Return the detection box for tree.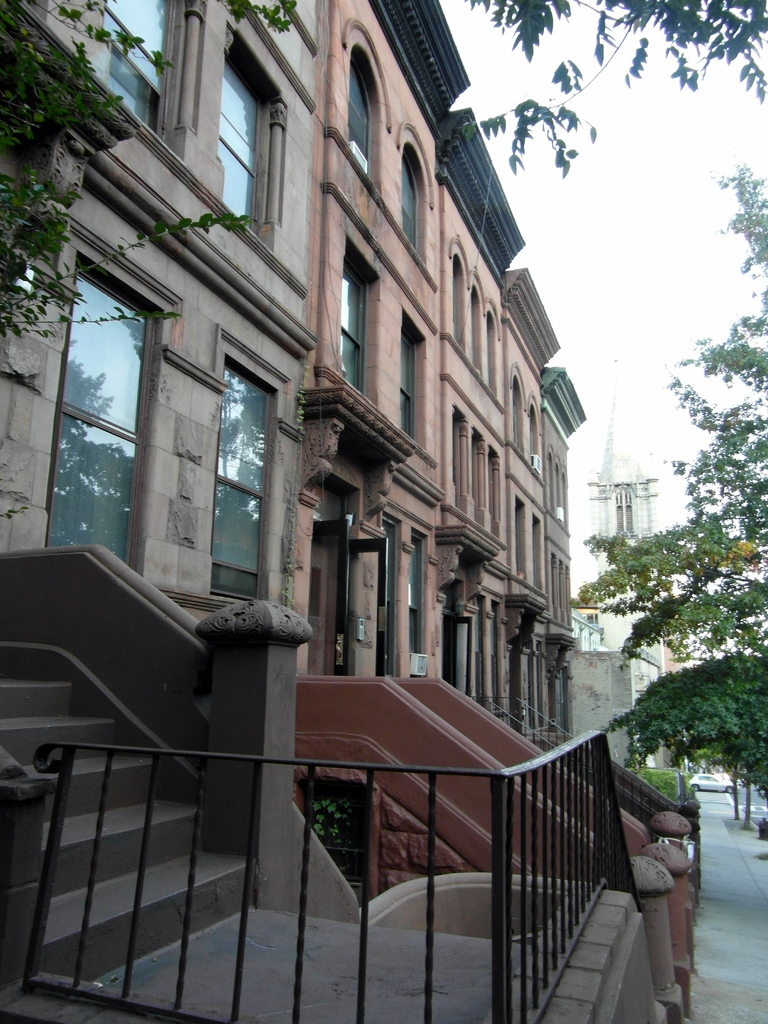
575 162 767 797.
